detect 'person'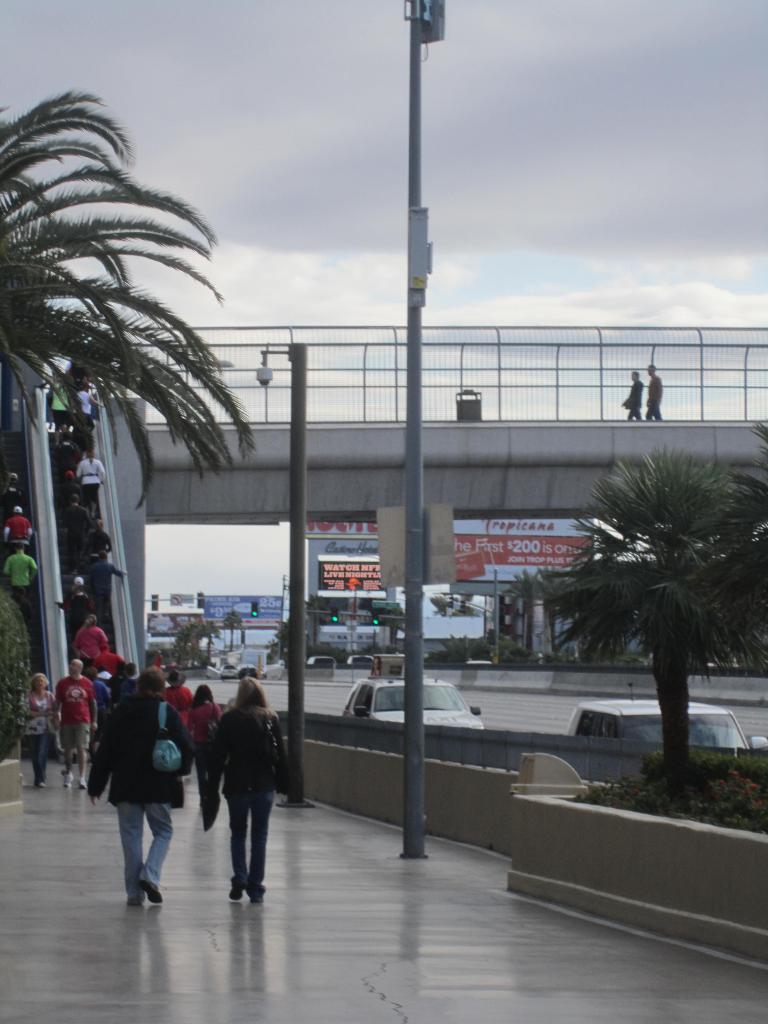
646:365:664:420
